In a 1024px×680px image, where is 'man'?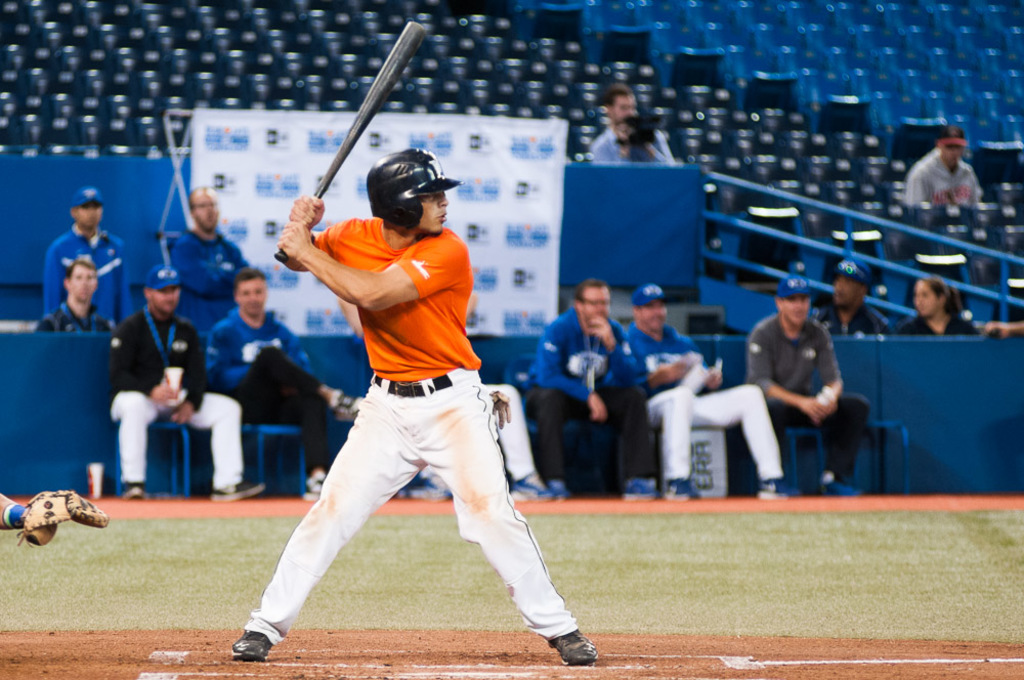
select_region(42, 184, 134, 323).
